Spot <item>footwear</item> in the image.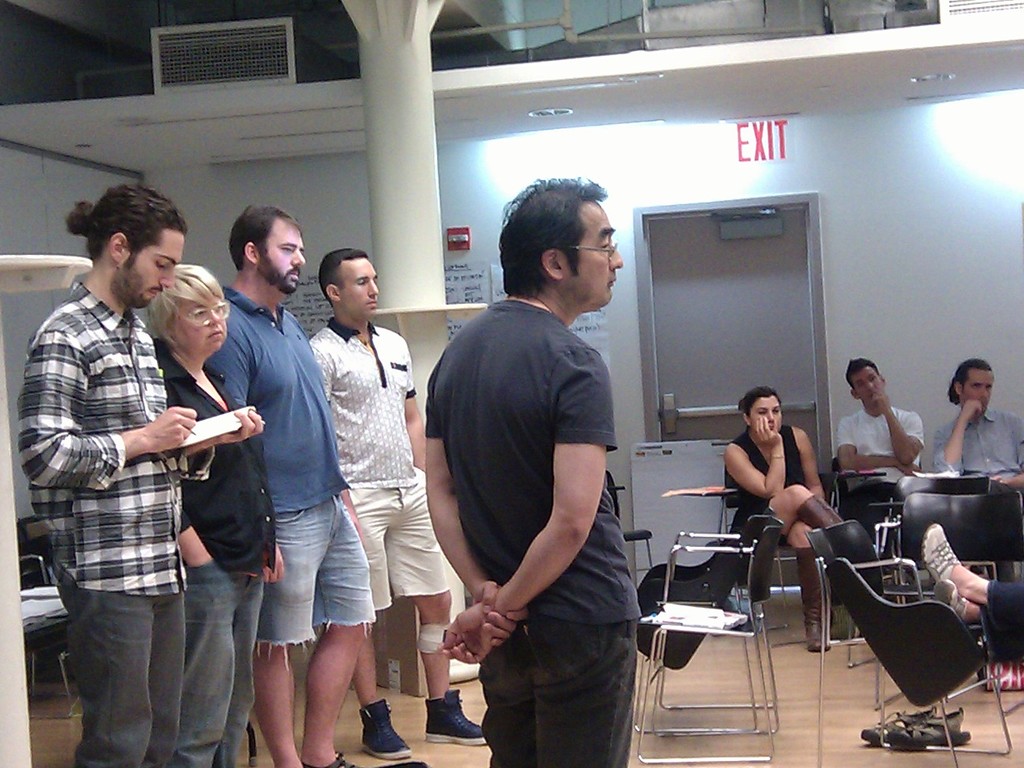
<item>footwear</item> found at box(929, 577, 970, 620).
